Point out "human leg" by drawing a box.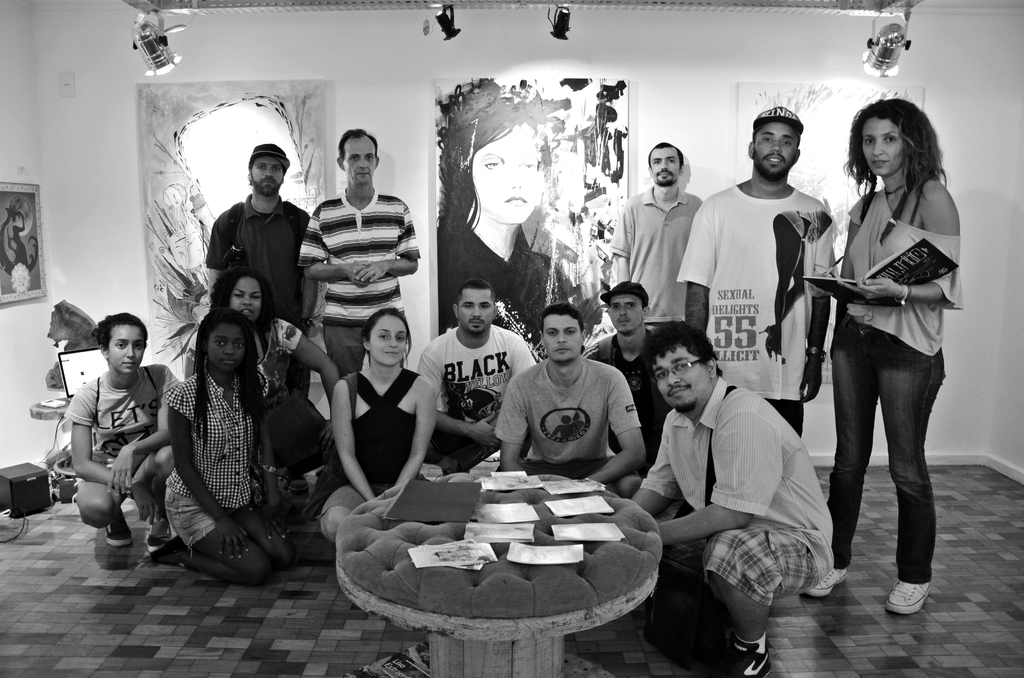
<region>145, 452, 169, 548</region>.
